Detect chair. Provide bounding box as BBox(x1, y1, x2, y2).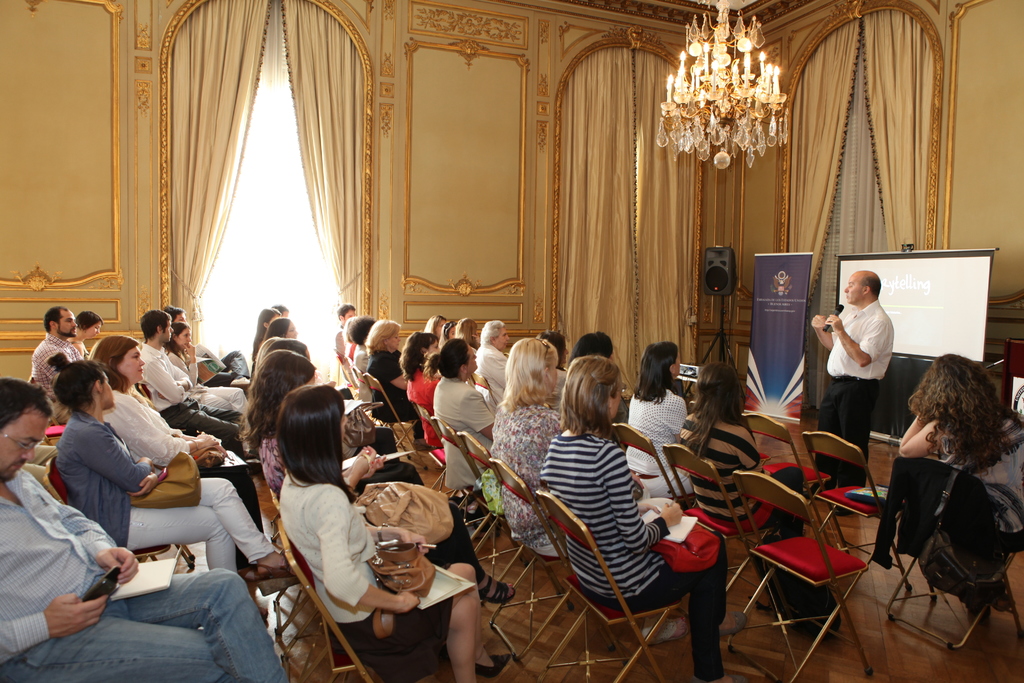
BBox(457, 428, 502, 588).
